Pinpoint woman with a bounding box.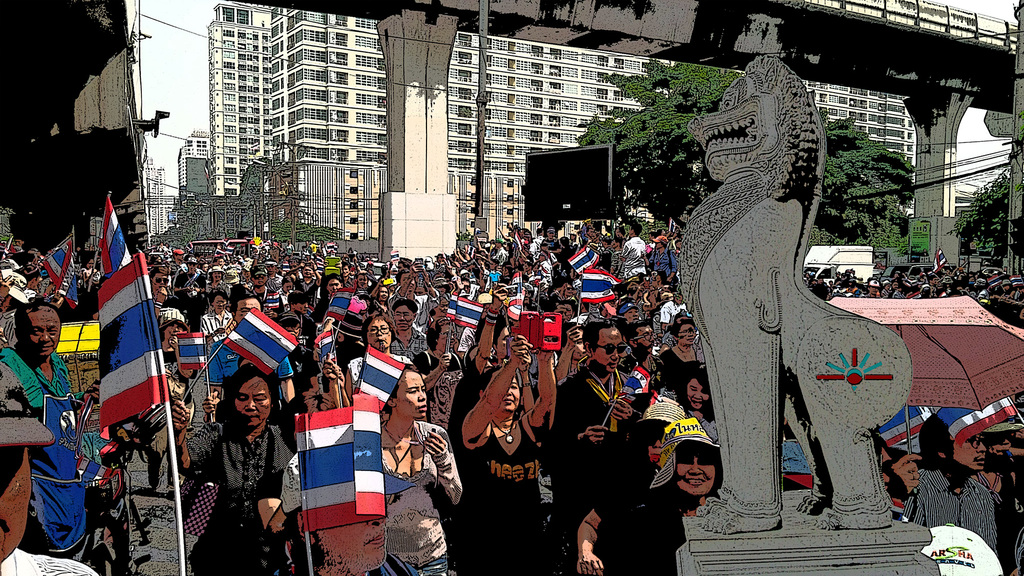
653,305,716,396.
